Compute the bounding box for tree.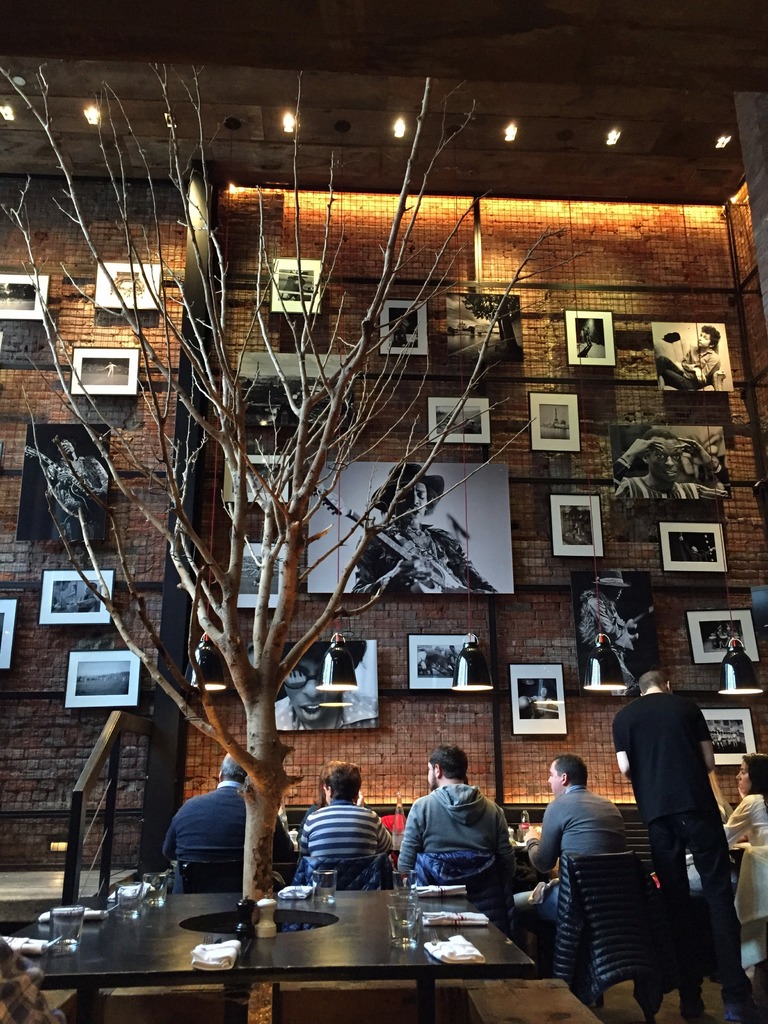
locate(0, 60, 601, 1017).
